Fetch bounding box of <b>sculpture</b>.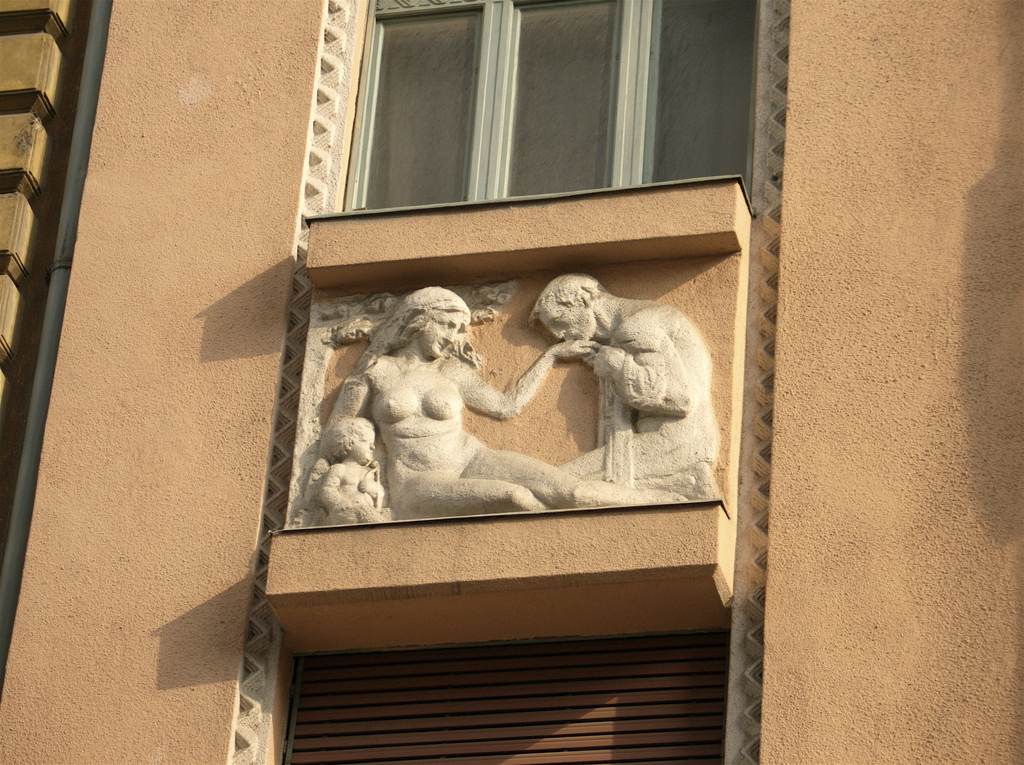
Bbox: x1=279 y1=258 x2=711 y2=554.
